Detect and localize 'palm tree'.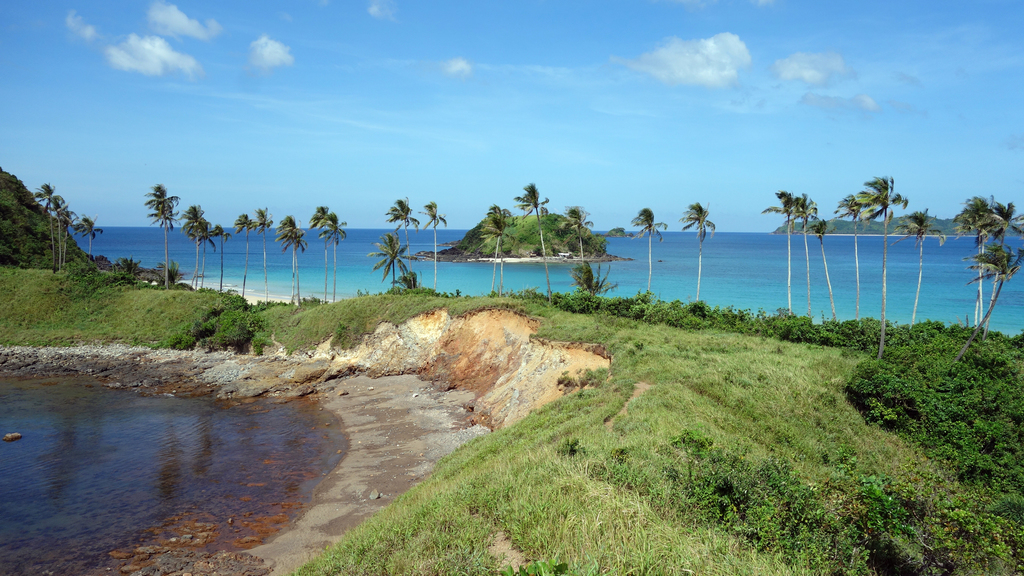
Localized at [322,203,346,310].
